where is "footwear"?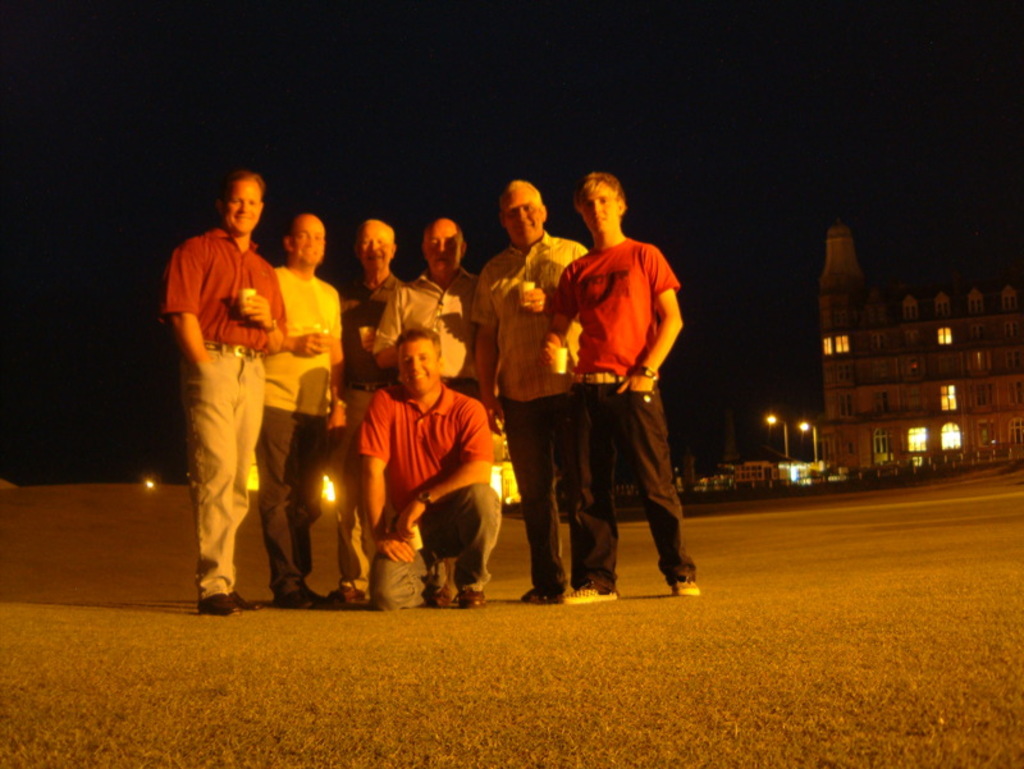
pyautogui.locateOnScreen(201, 590, 255, 619).
